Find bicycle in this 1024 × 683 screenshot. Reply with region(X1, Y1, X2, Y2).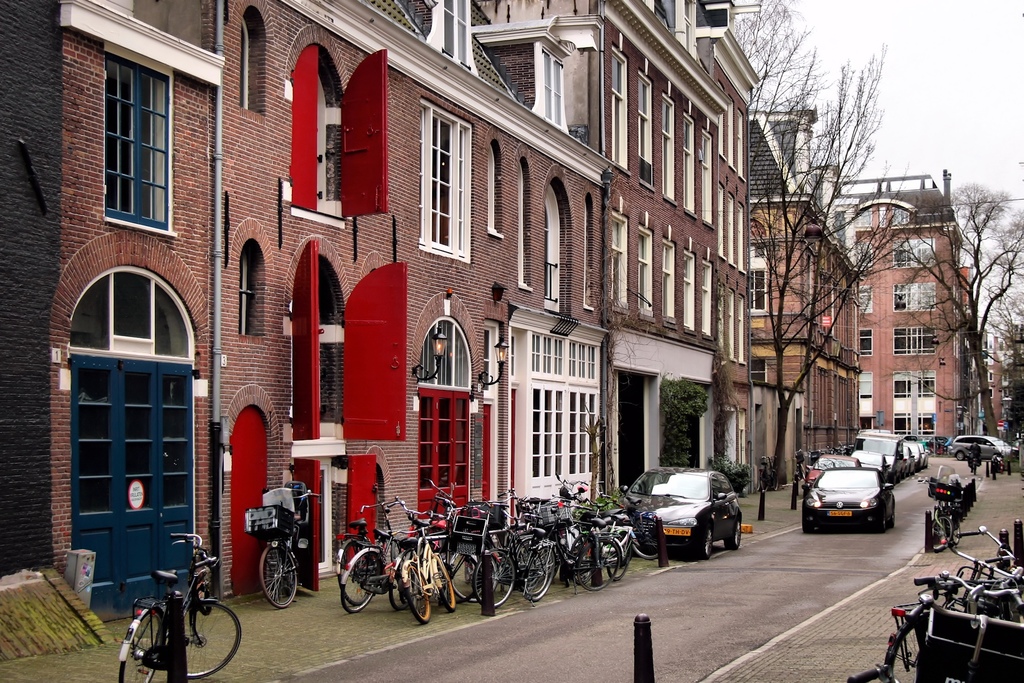
region(111, 551, 218, 681).
